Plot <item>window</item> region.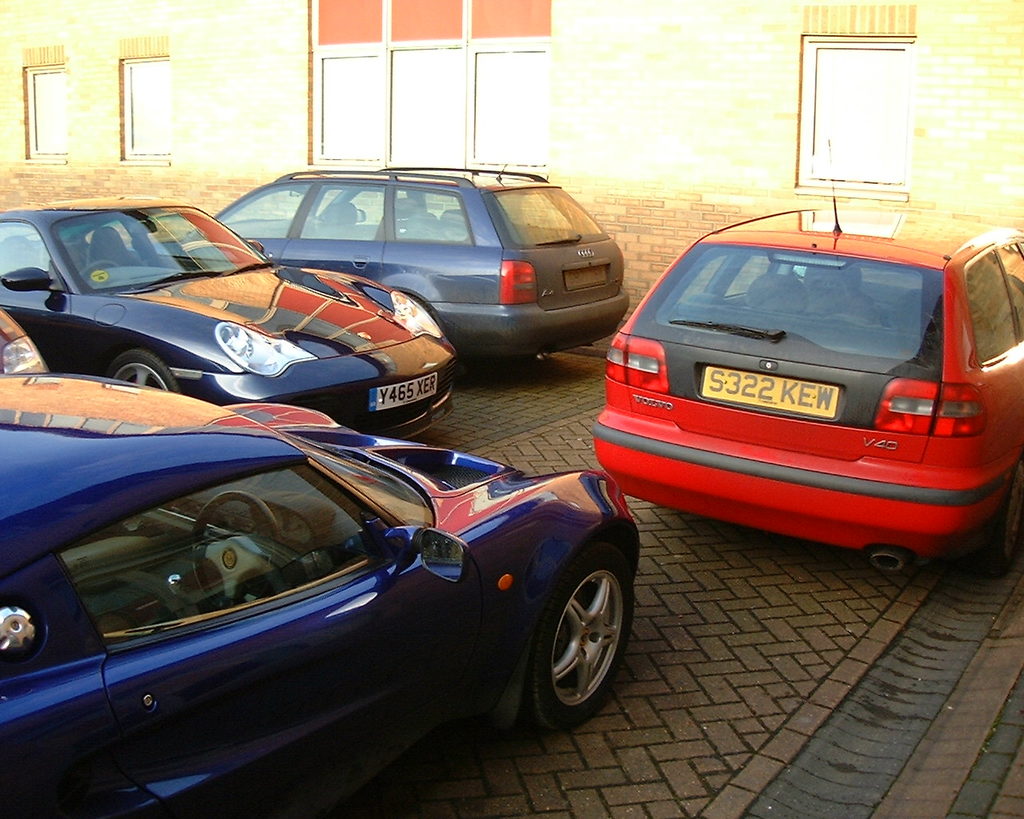
Plotted at <bbox>965, 235, 1023, 358</bbox>.
